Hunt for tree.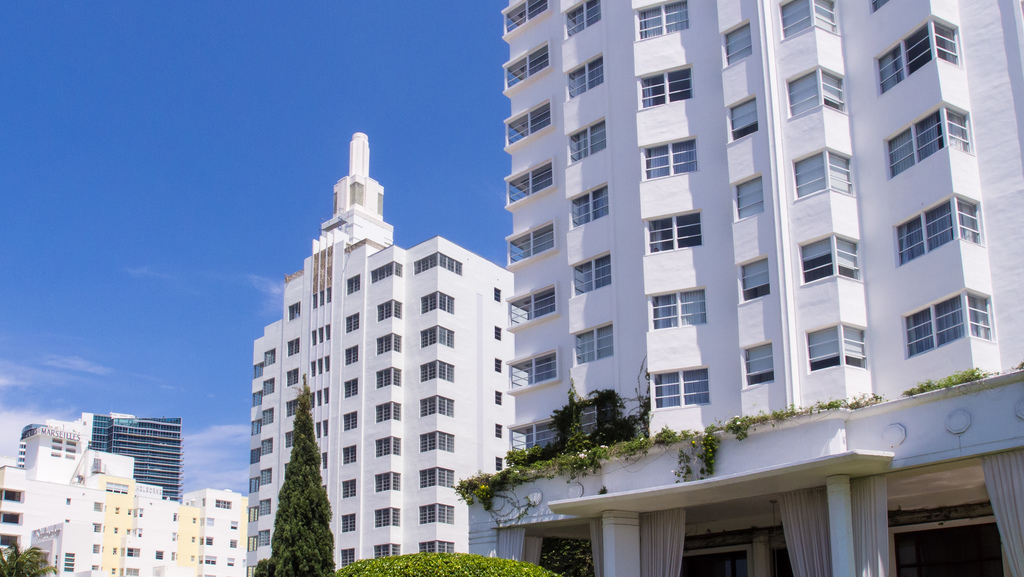
Hunted down at 0,547,58,576.
